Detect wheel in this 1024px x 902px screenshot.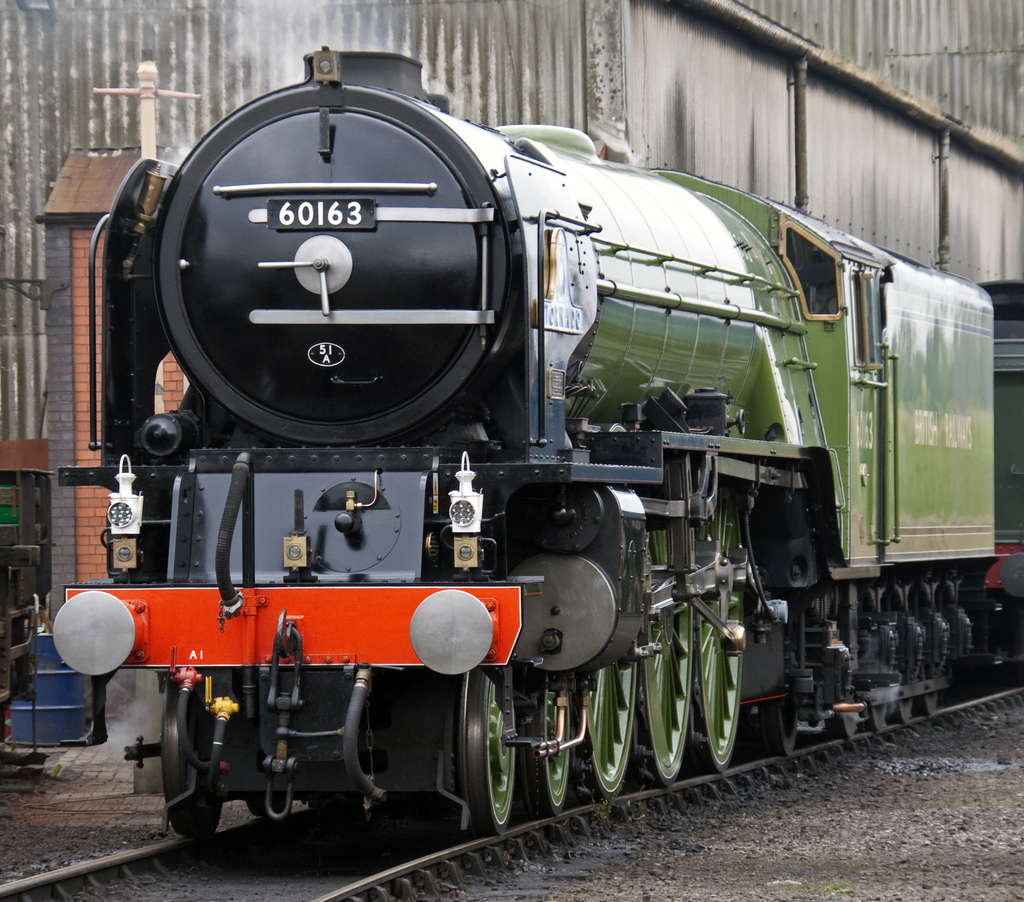
Detection: <region>922, 687, 940, 713</region>.
